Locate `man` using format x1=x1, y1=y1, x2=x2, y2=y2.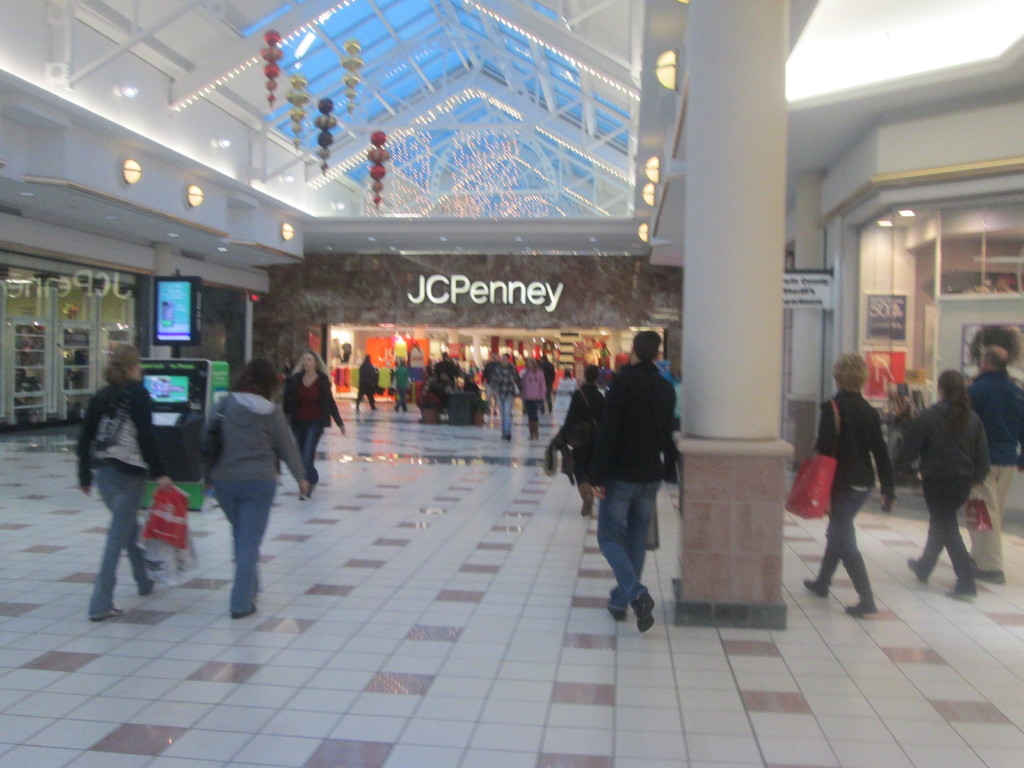
x1=346, y1=347, x2=378, y2=417.
